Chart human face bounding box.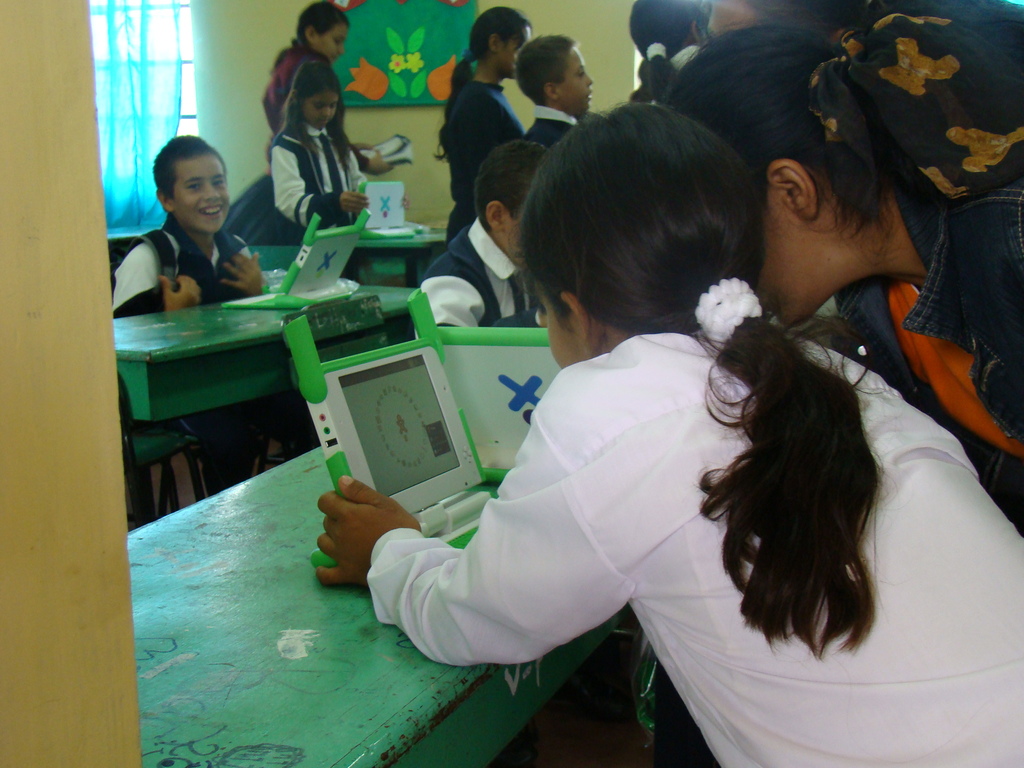
Charted: <box>707,0,760,41</box>.
